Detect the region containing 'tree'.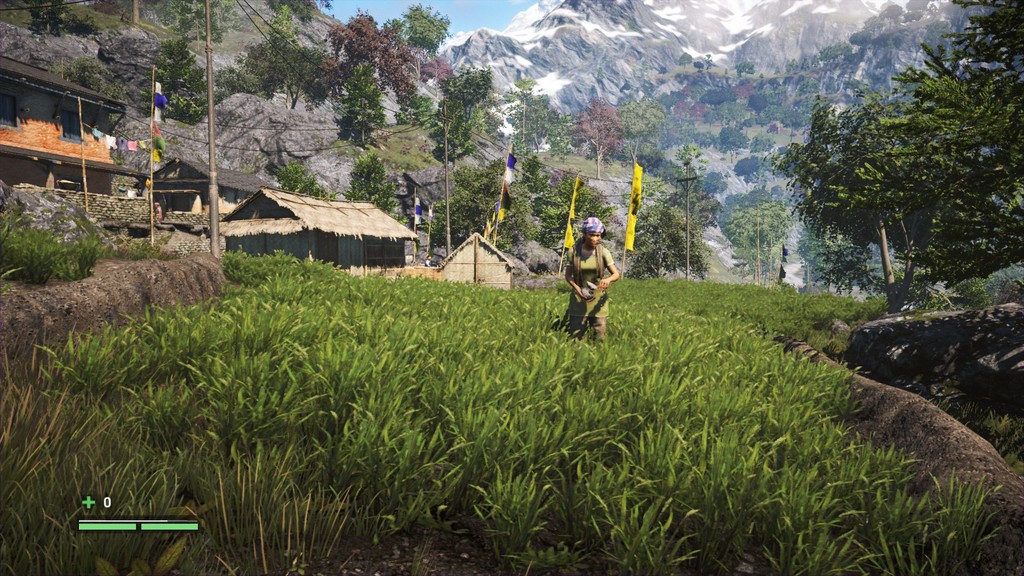
343:151:402:226.
